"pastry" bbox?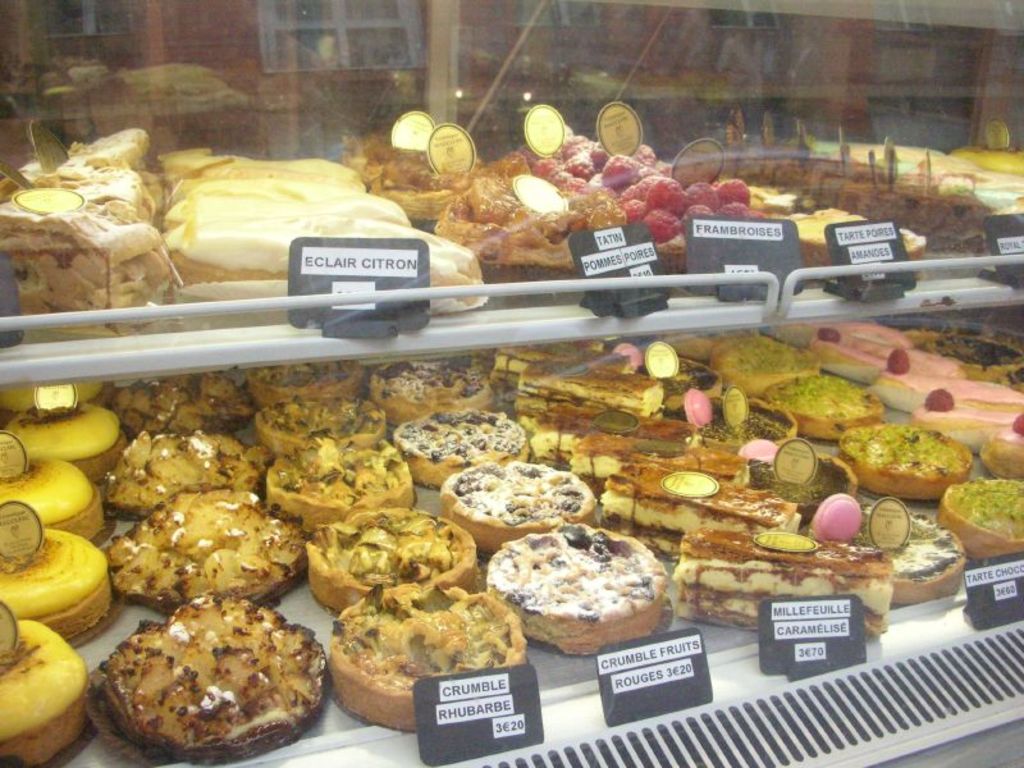
325/573/527/736
